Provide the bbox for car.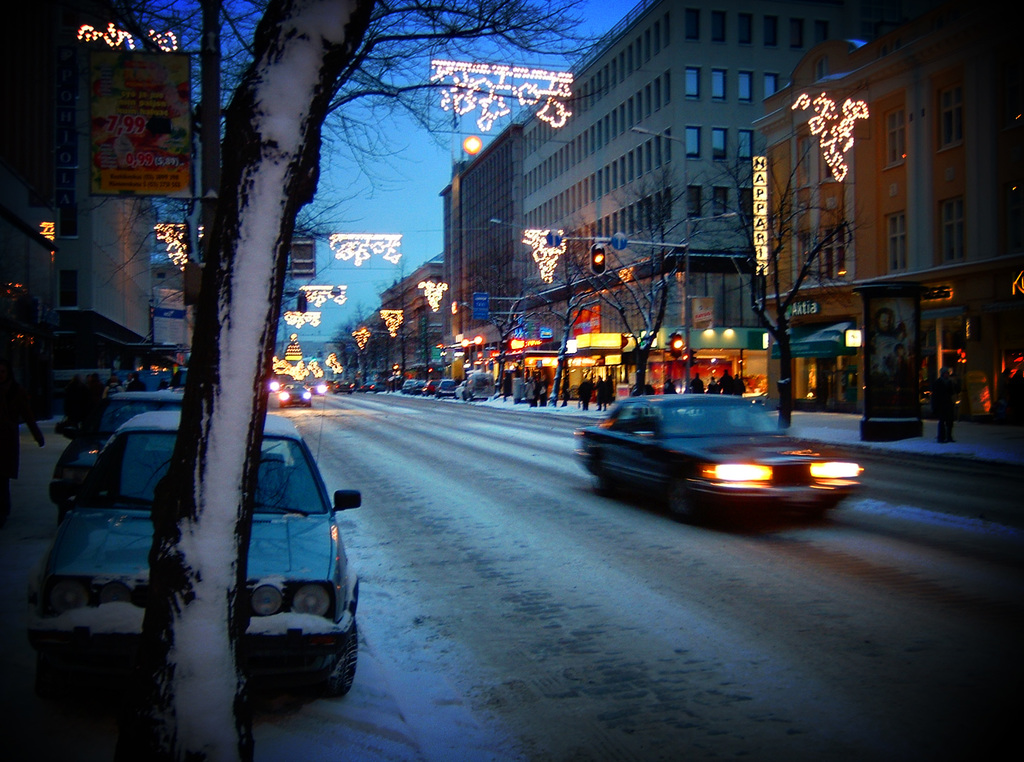
bbox=[43, 386, 177, 510].
